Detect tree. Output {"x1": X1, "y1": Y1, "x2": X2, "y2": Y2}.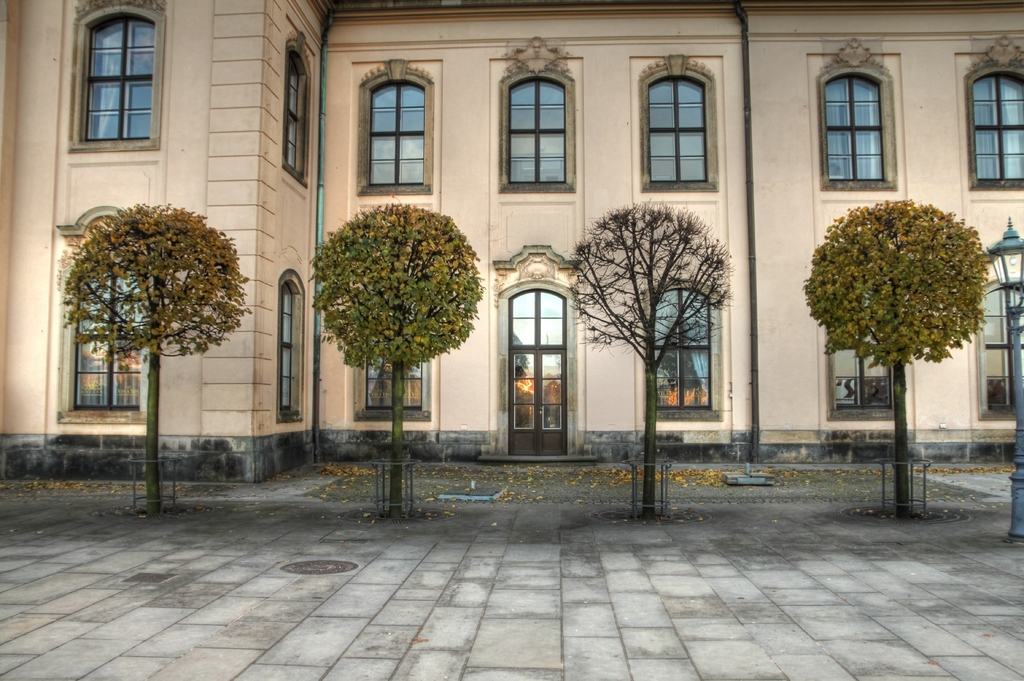
{"x1": 798, "y1": 160, "x2": 994, "y2": 488}.
